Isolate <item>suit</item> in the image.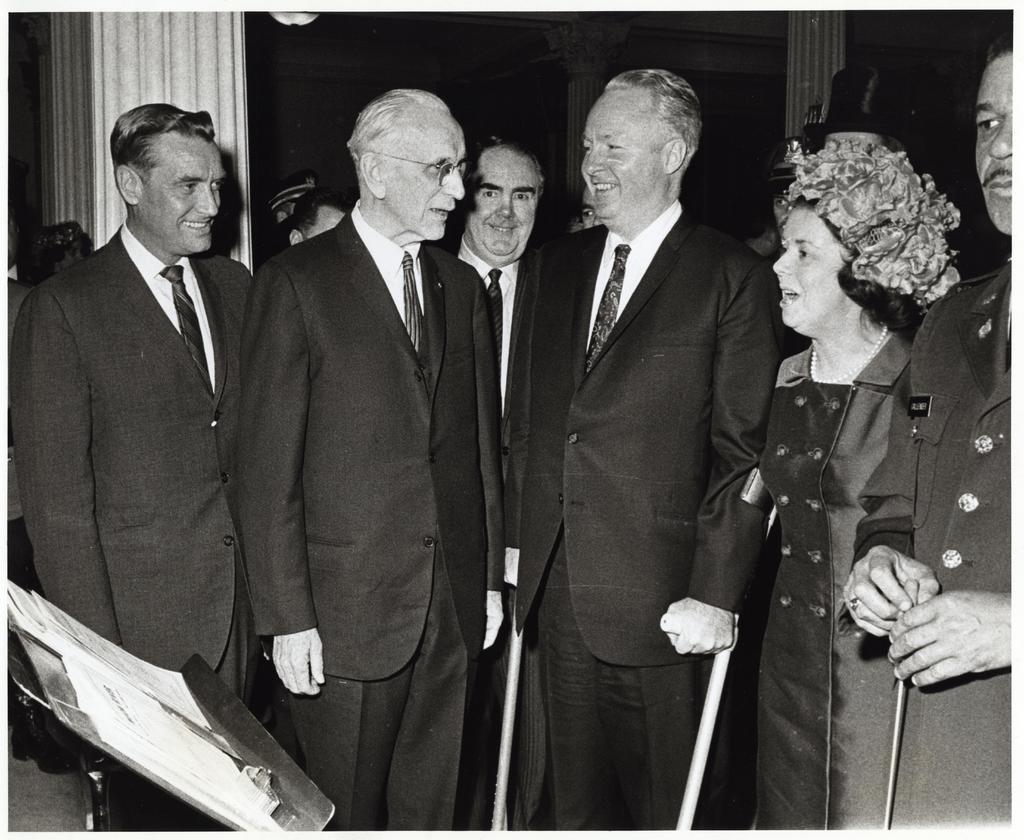
Isolated region: <box>502,195,780,827</box>.
